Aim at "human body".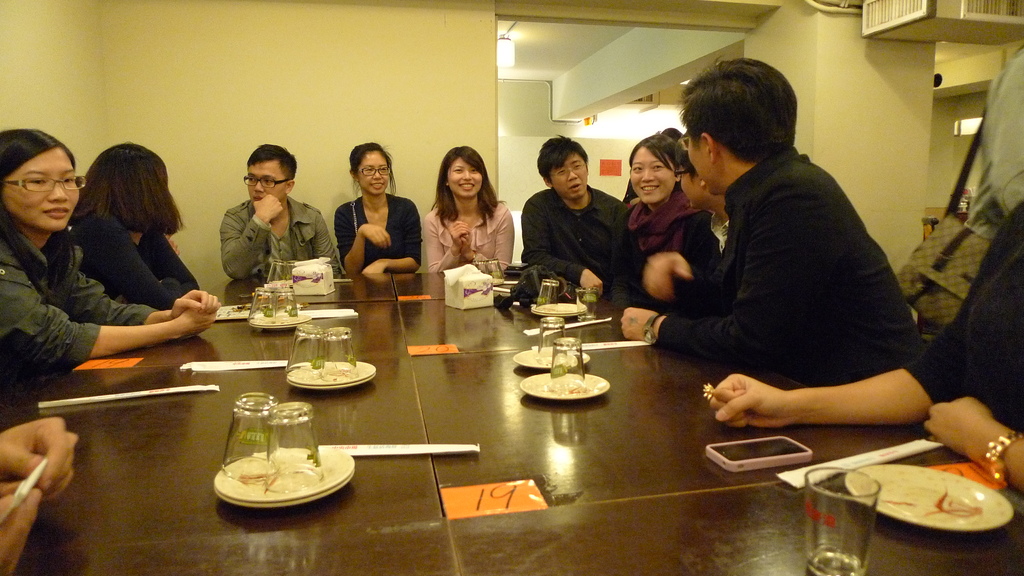
Aimed at box=[15, 144, 225, 396].
